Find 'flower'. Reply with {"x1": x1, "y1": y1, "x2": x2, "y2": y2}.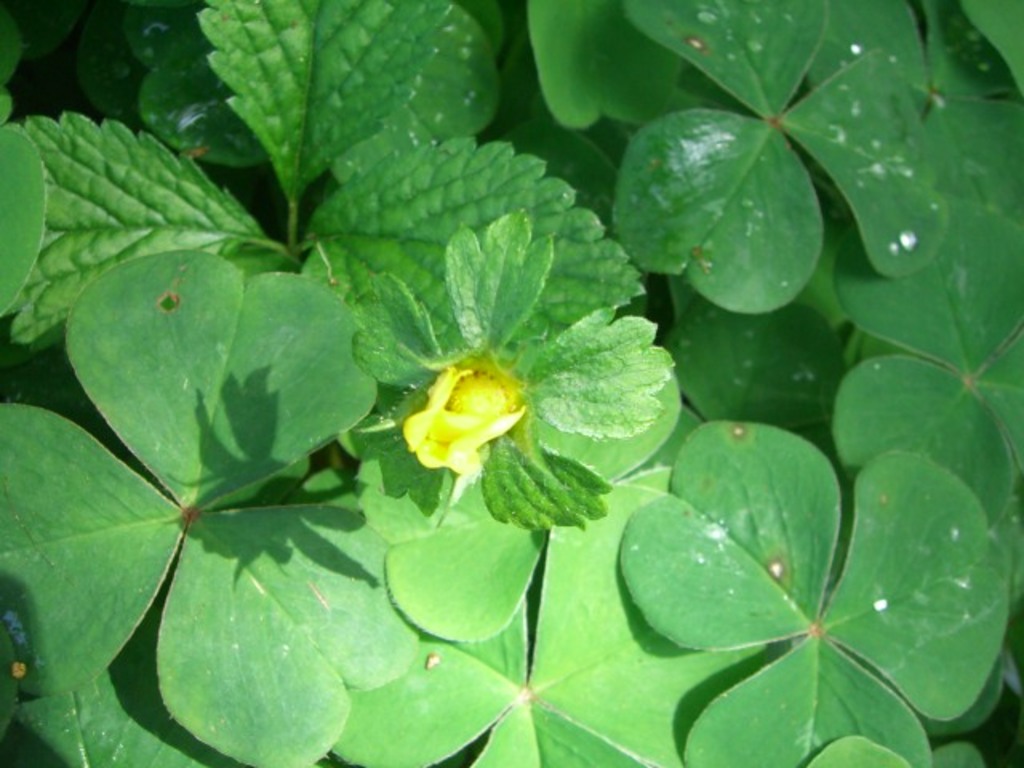
{"x1": 389, "y1": 336, "x2": 549, "y2": 499}.
